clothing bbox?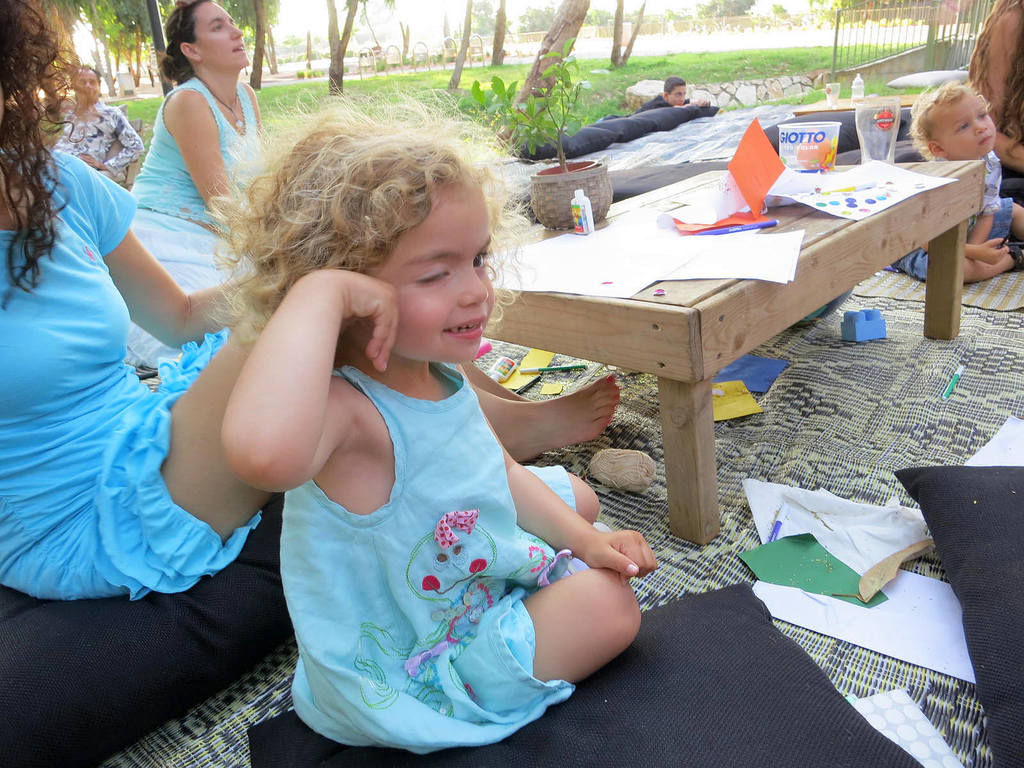
(x1=0, y1=148, x2=258, y2=611)
